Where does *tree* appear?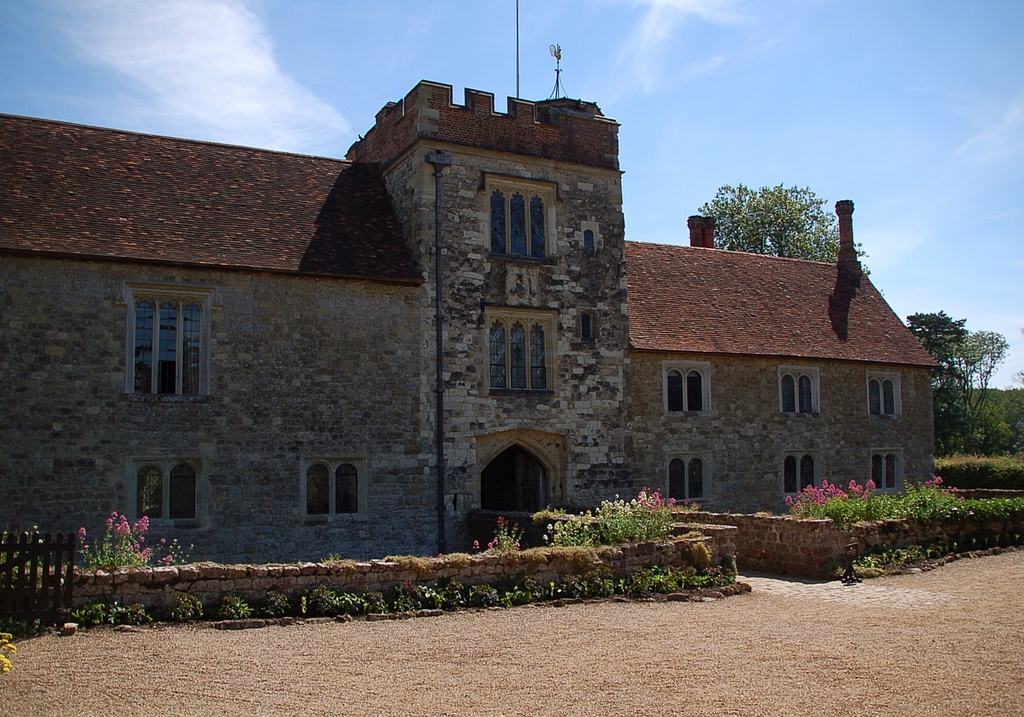
Appears at region(955, 330, 1010, 440).
